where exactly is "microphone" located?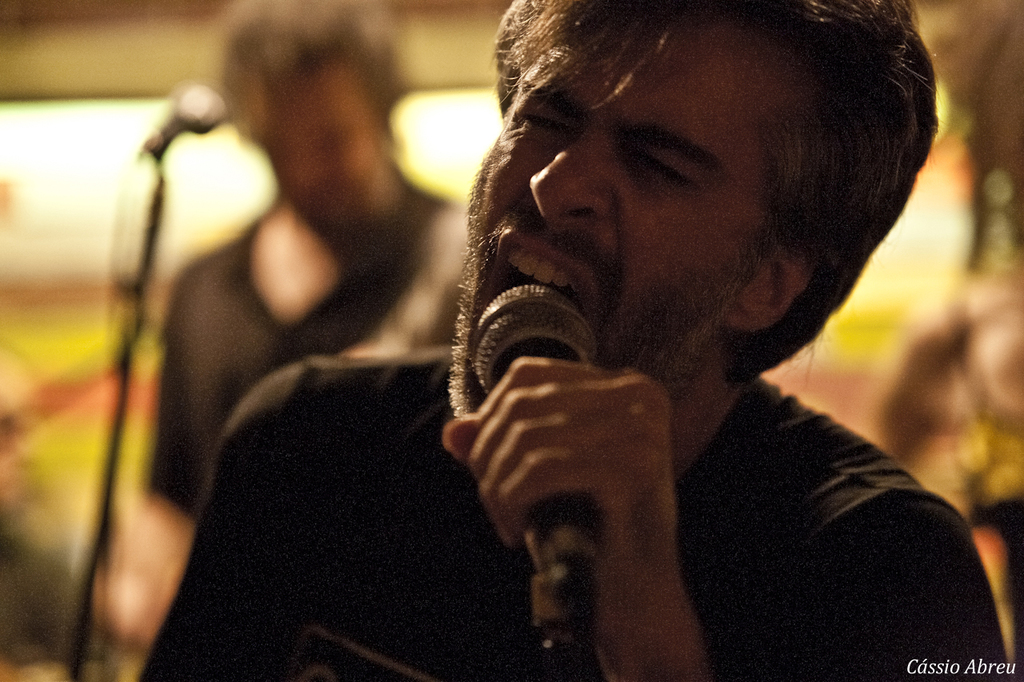
Its bounding box is l=146, t=89, r=242, b=156.
